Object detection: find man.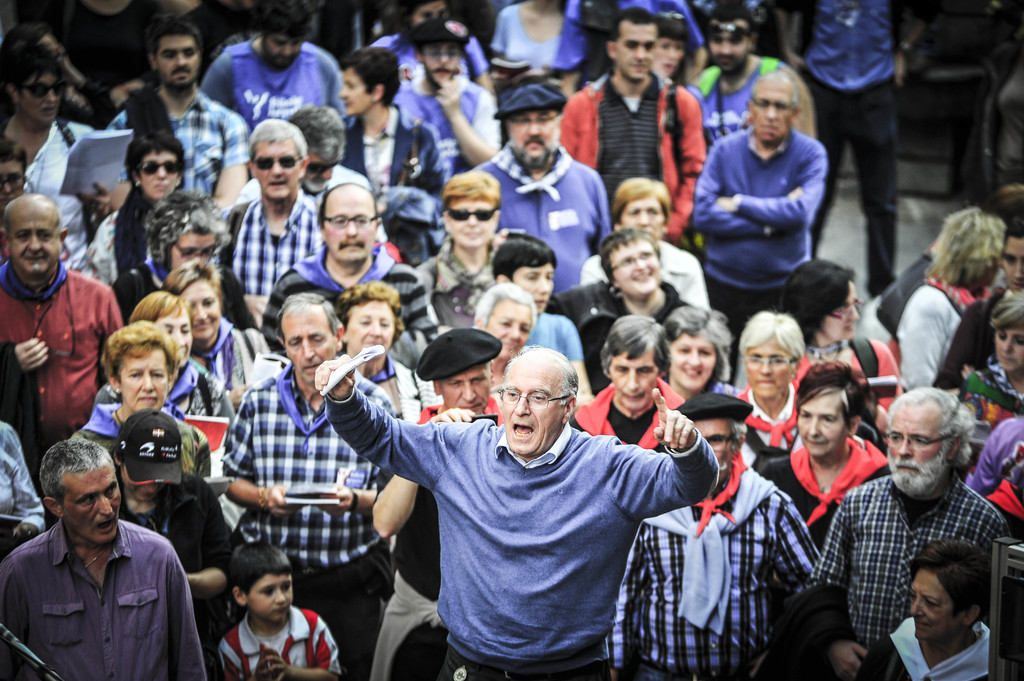
<box>800,387,1018,680</box>.
